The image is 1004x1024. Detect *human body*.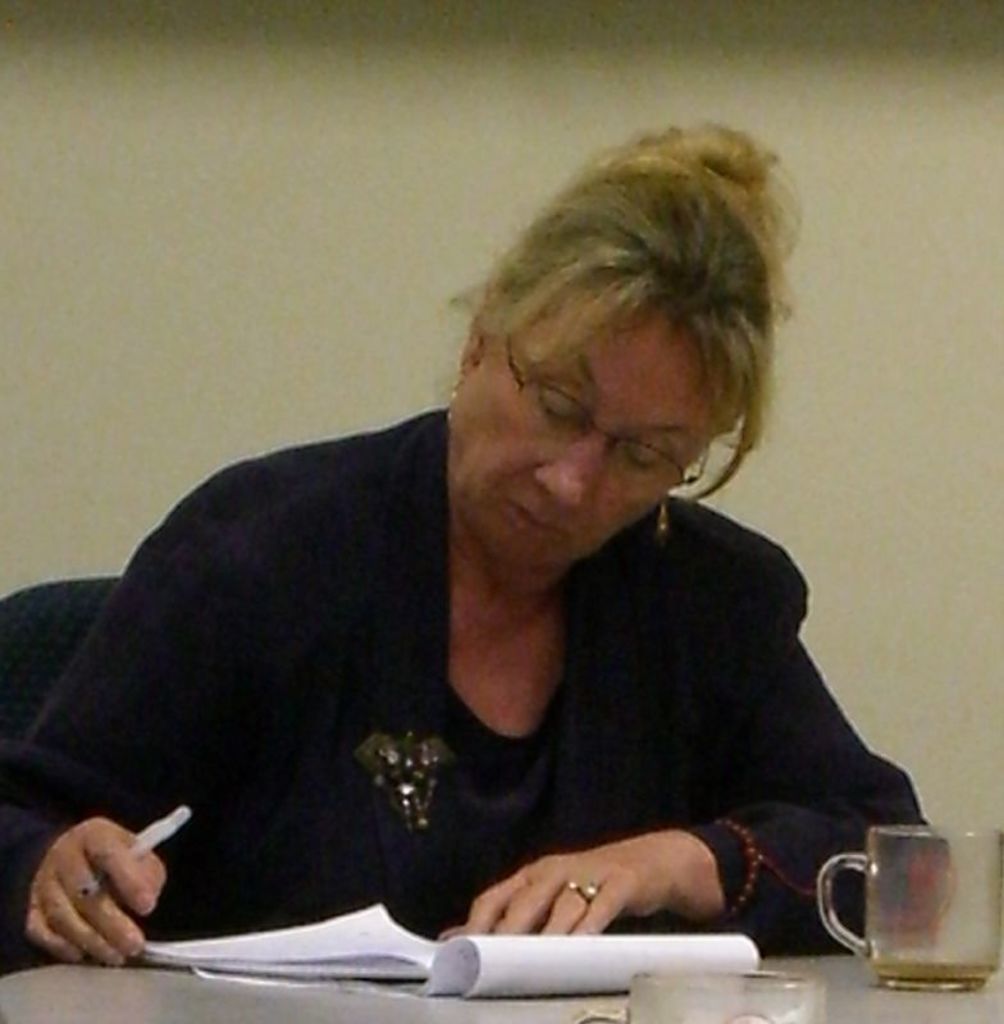
Detection: left=91, top=118, right=949, bottom=1021.
